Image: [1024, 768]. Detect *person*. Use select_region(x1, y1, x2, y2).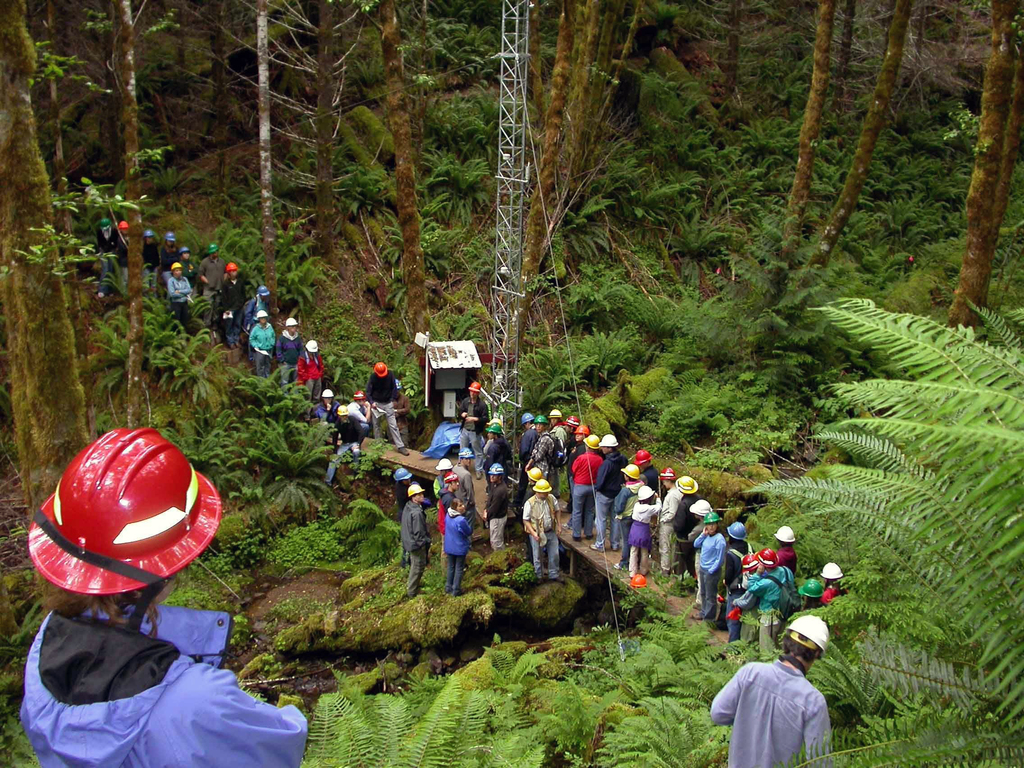
select_region(198, 243, 227, 328).
